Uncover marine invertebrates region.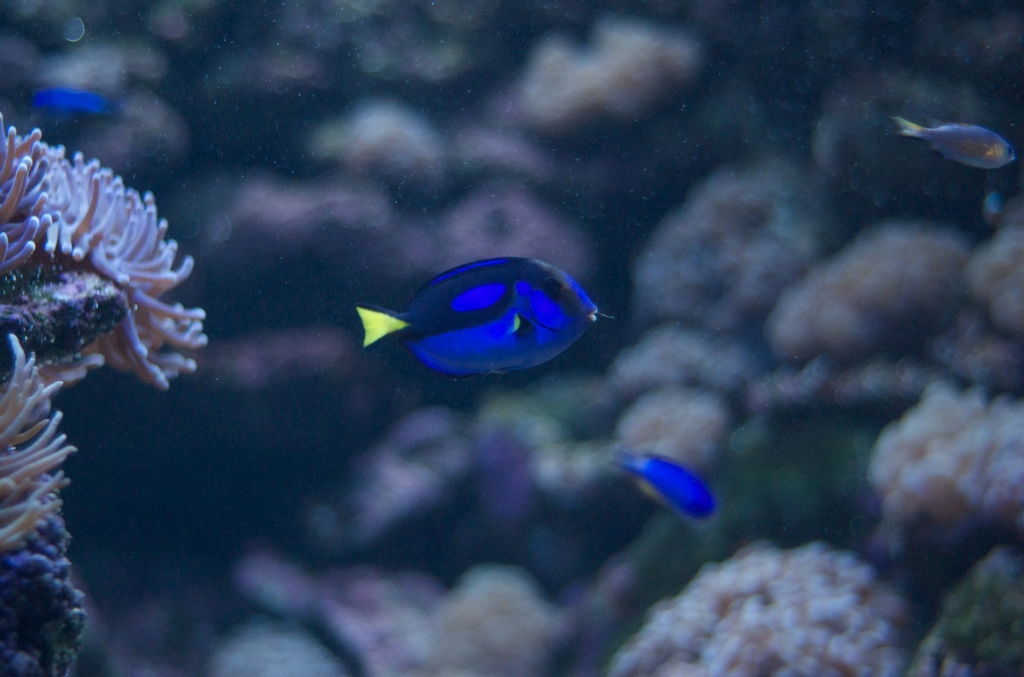
Uncovered: [178, 0, 513, 103].
